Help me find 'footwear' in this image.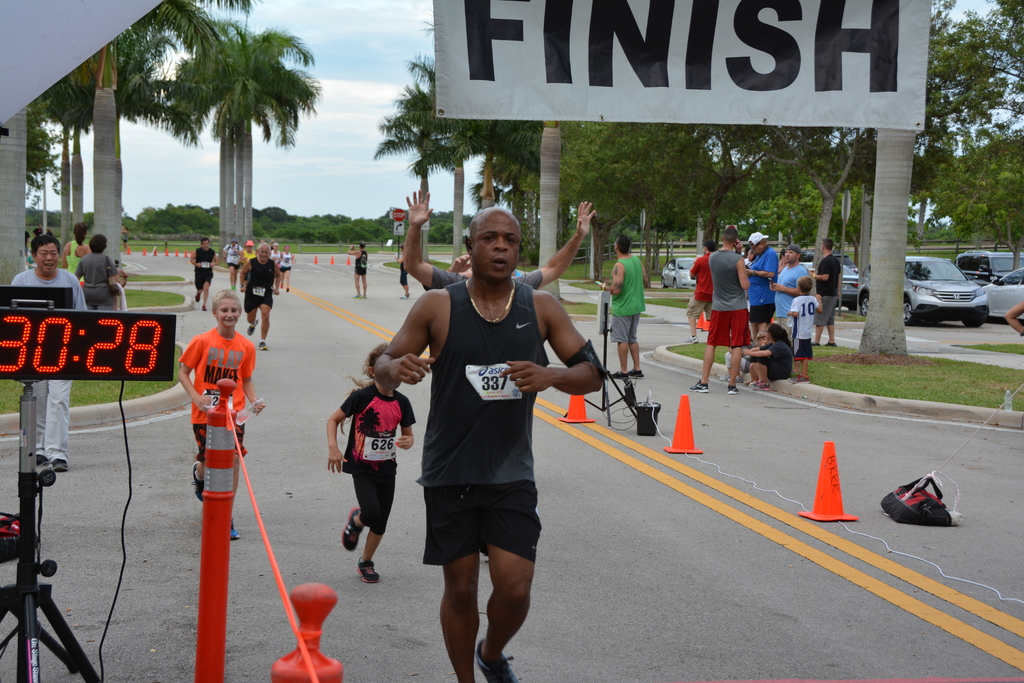
Found it: (left=202, top=300, right=207, bottom=314).
